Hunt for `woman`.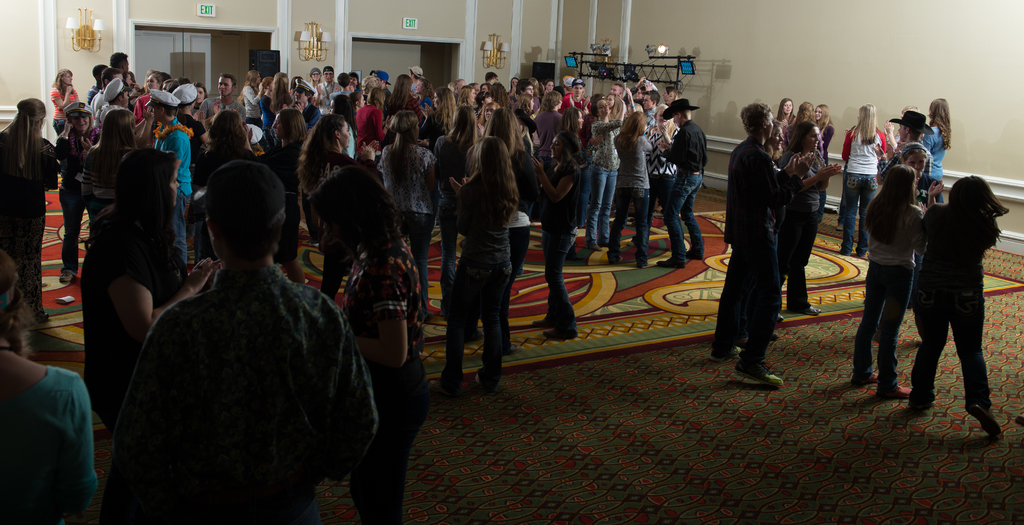
Hunted down at <box>257,78,274,130</box>.
